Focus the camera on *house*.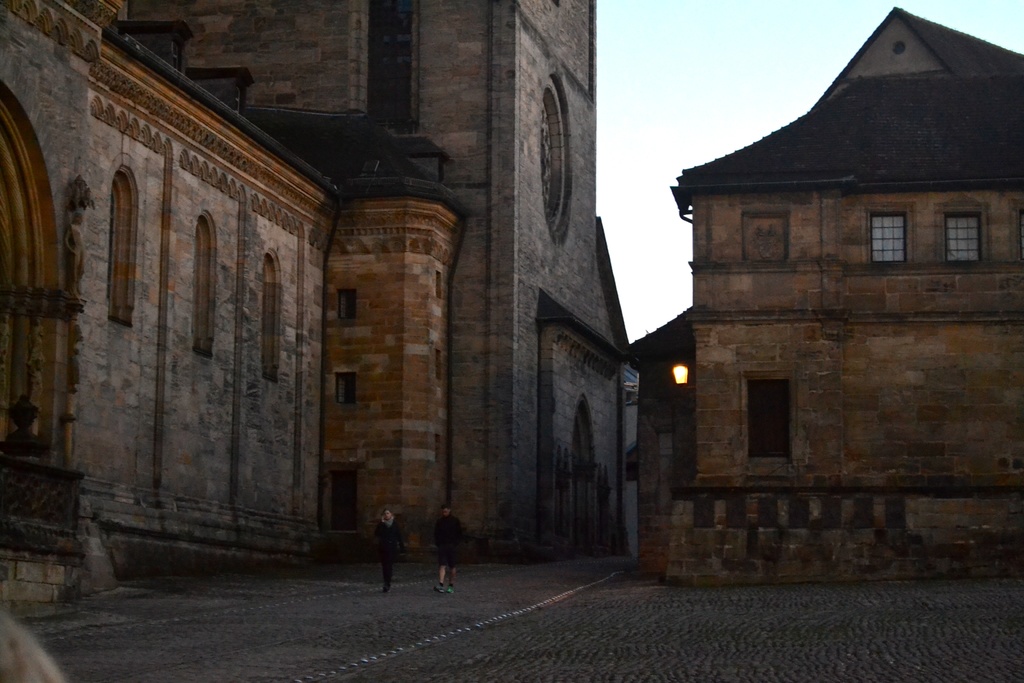
Focus region: locate(625, 0, 1023, 589).
